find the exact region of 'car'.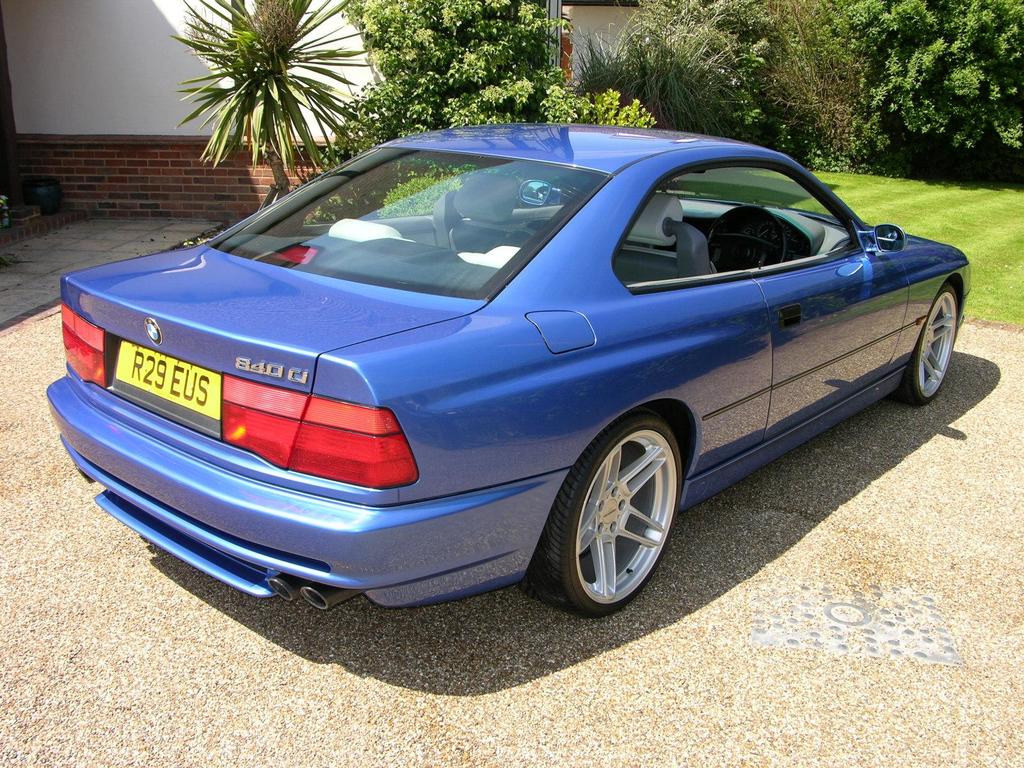
Exact region: bbox(28, 132, 982, 620).
